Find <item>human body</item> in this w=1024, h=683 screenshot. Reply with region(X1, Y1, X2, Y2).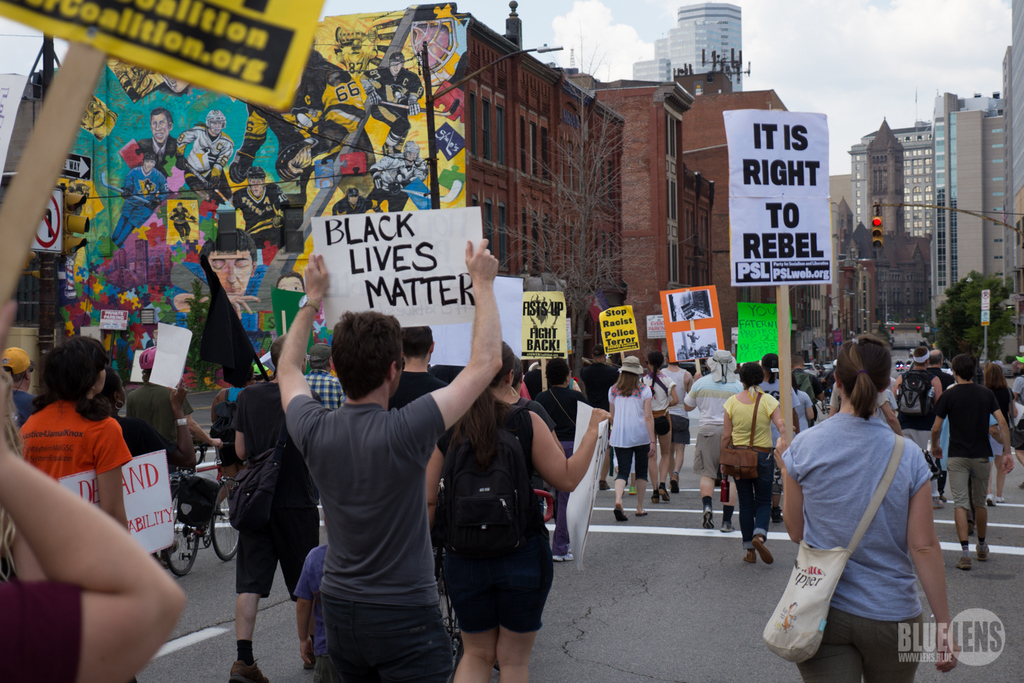
region(421, 329, 601, 680).
